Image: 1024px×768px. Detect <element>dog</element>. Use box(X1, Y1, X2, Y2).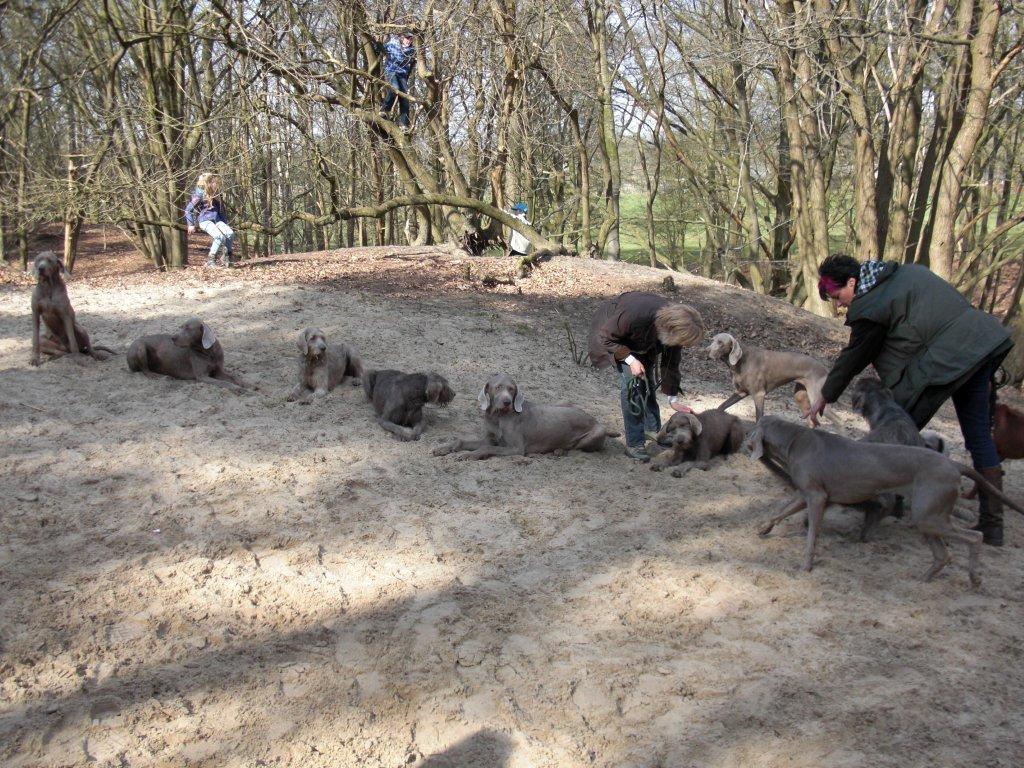
box(433, 378, 622, 460).
